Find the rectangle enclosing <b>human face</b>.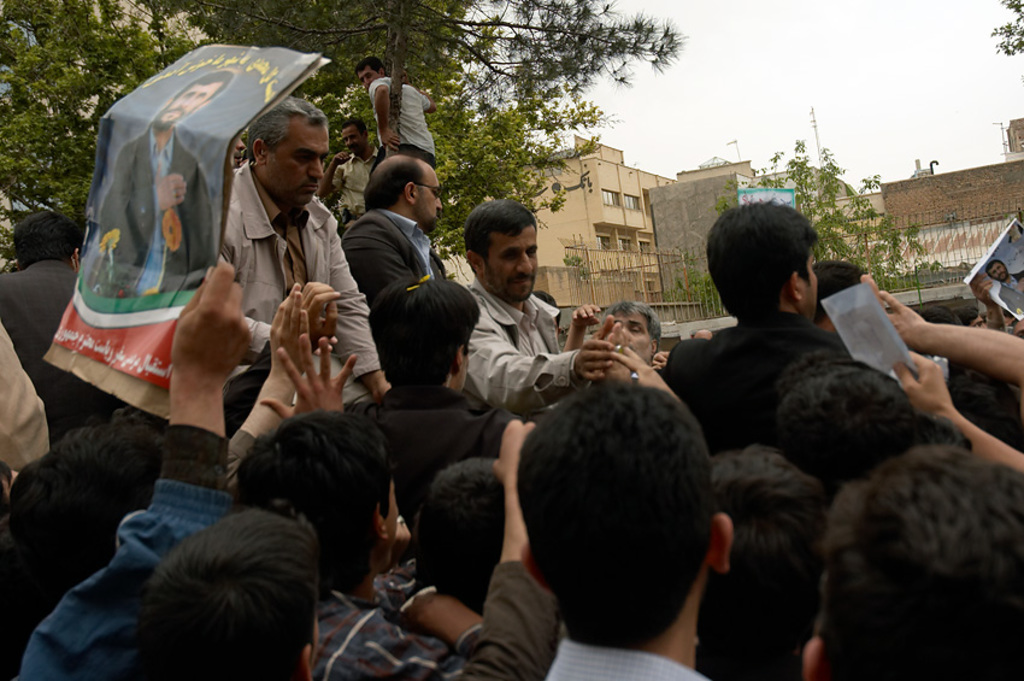
x1=339, y1=121, x2=369, y2=151.
